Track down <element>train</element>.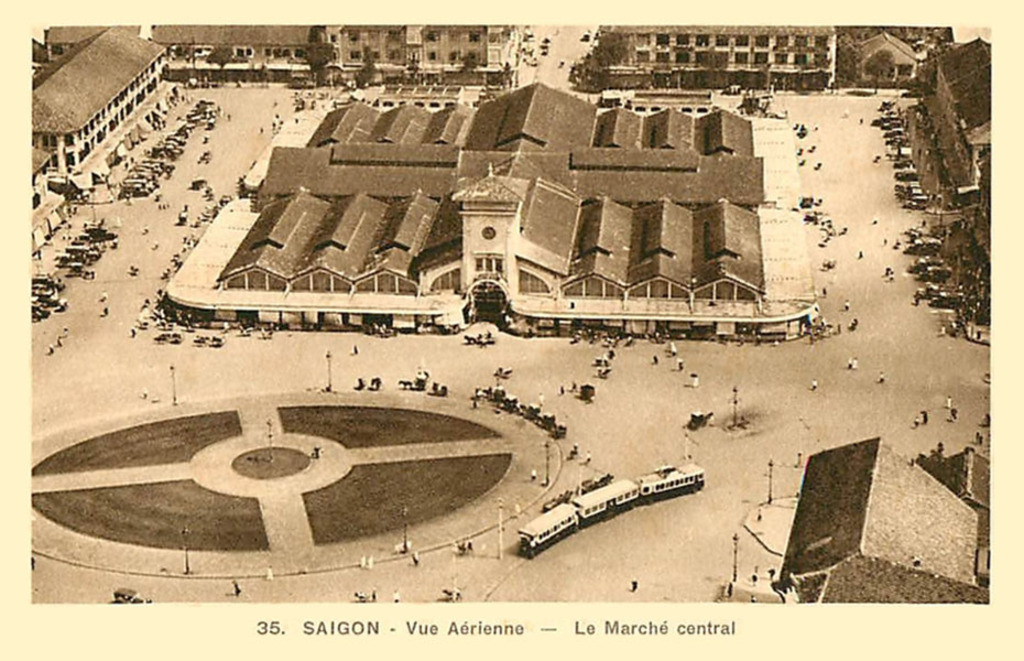
Tracked to select_region(509, 459, 702, 560).
